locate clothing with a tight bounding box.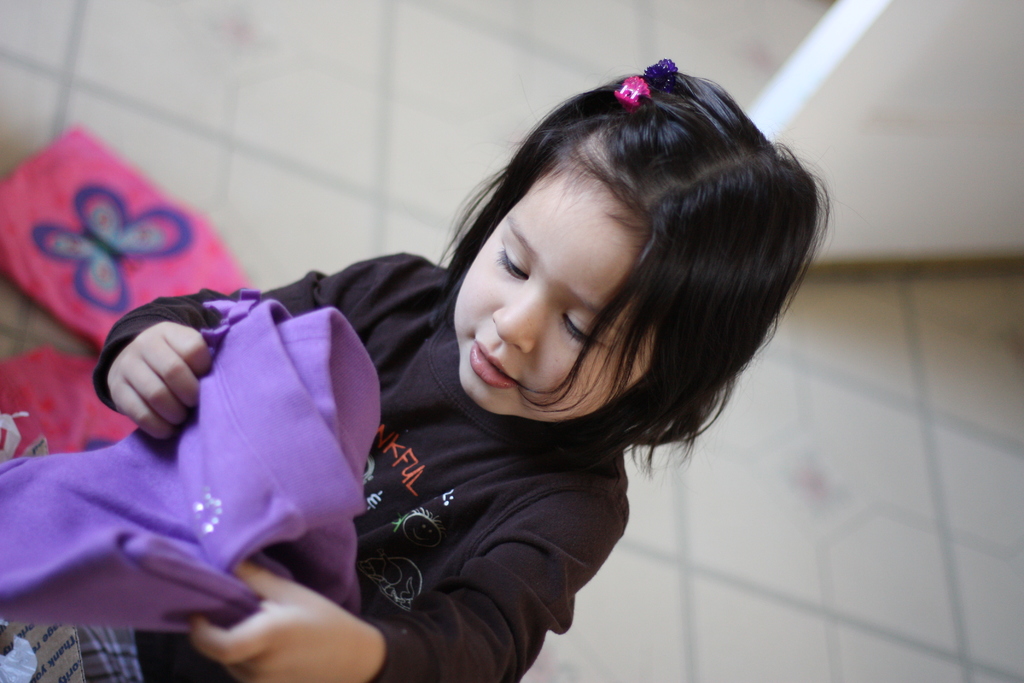
93, 252, 626, 682.
